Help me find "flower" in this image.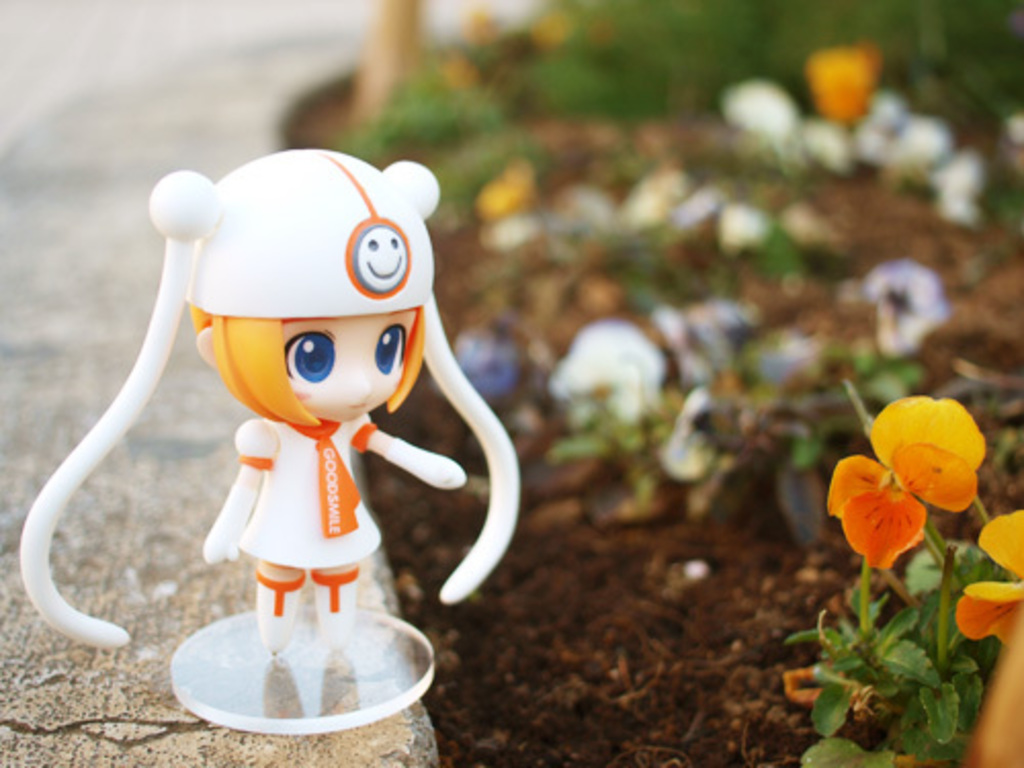
Found it: bbox(956, 508, 1022, 766).
